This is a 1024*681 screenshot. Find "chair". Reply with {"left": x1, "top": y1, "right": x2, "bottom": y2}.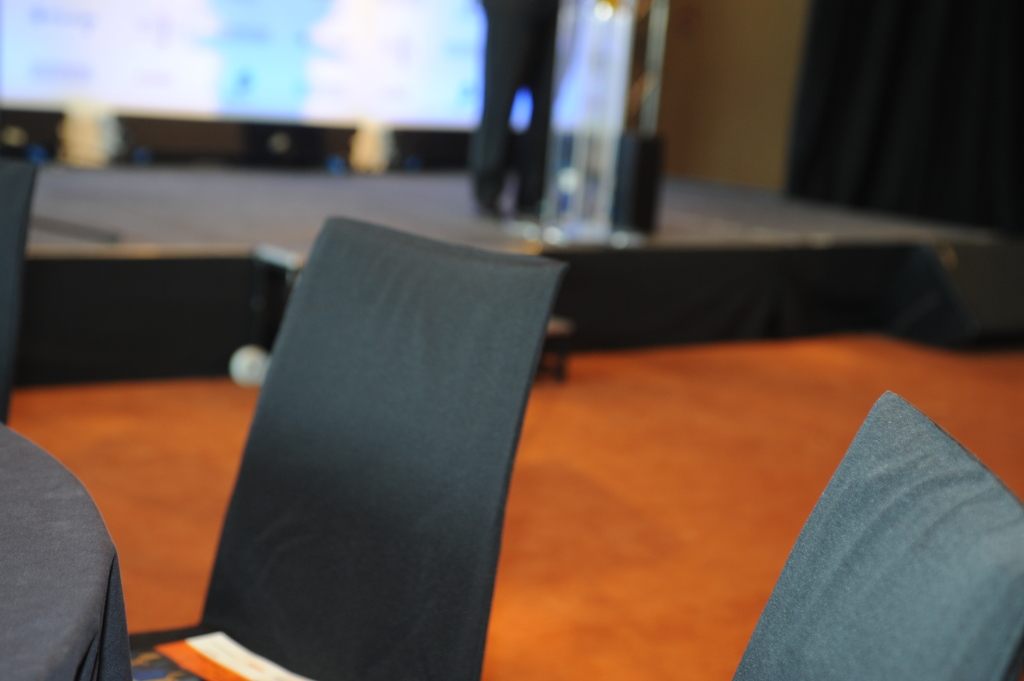
{"left": 728, "top": 392, "right": 1023, "bottom": 680}.
